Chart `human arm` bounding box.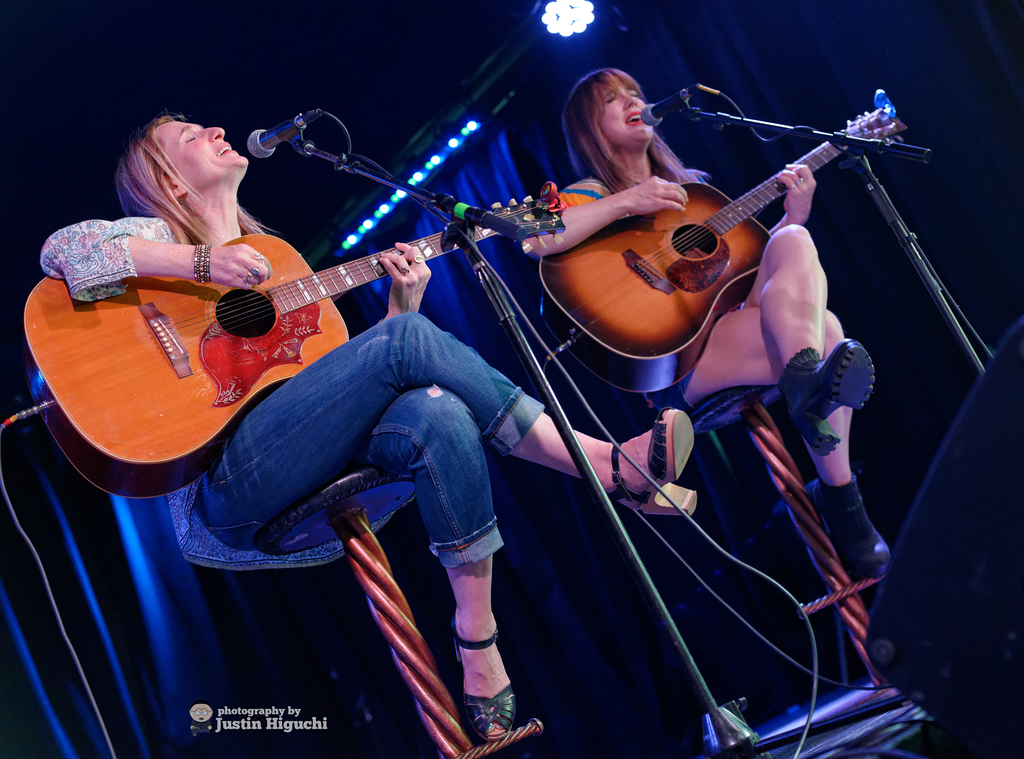
Charted: {"left": 764, "top": 155, "right": 826, "bottom": 245}.
